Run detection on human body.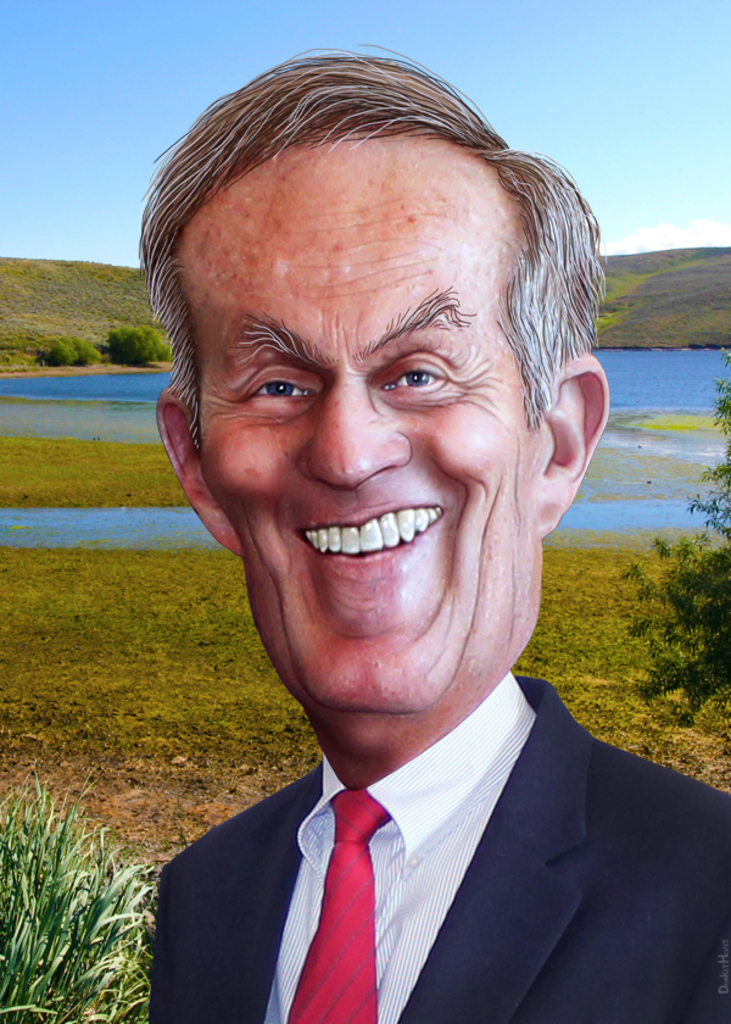
Result: [left=150, top=38, right=730, bottom=1023].
